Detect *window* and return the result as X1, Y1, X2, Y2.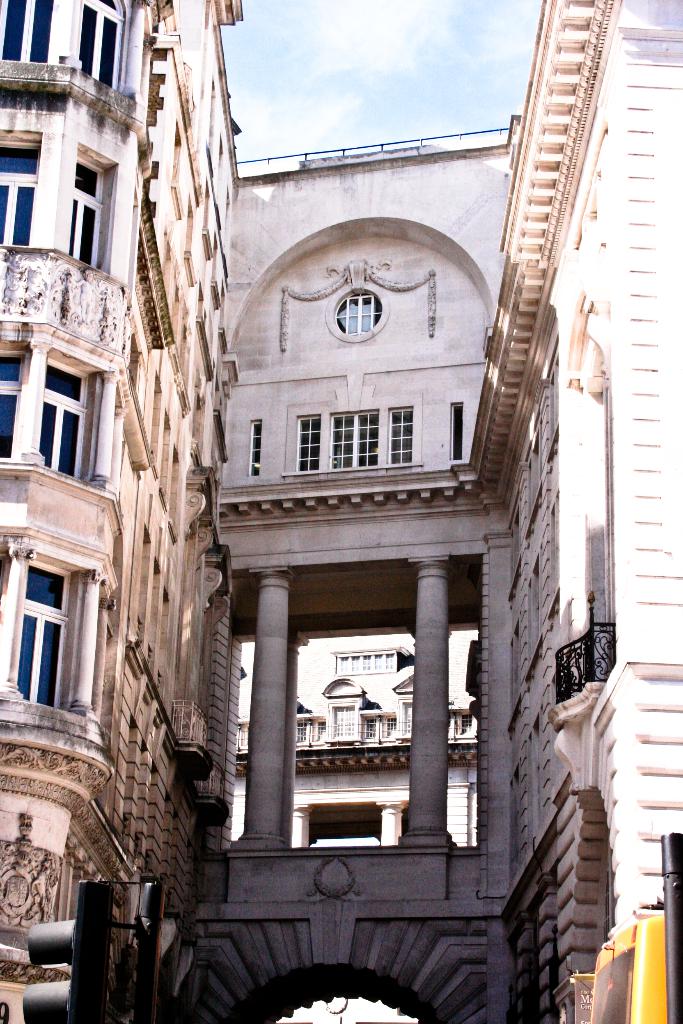
393, 664, 413, 748.
